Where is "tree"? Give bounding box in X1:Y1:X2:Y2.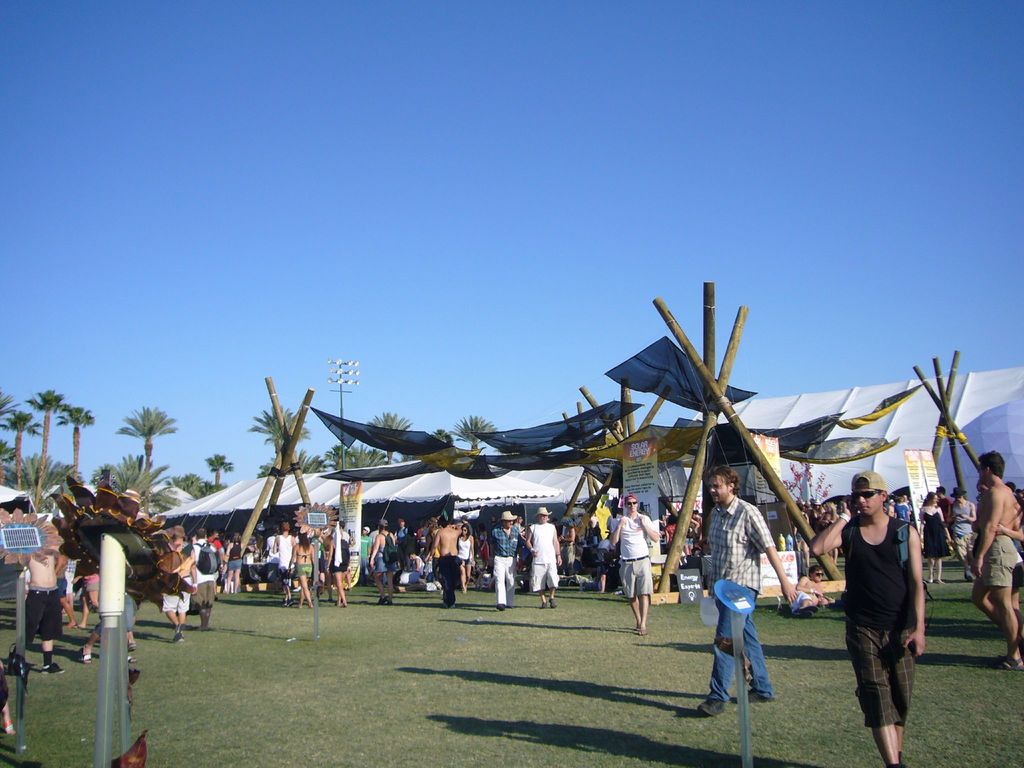
204:450:232:487.
